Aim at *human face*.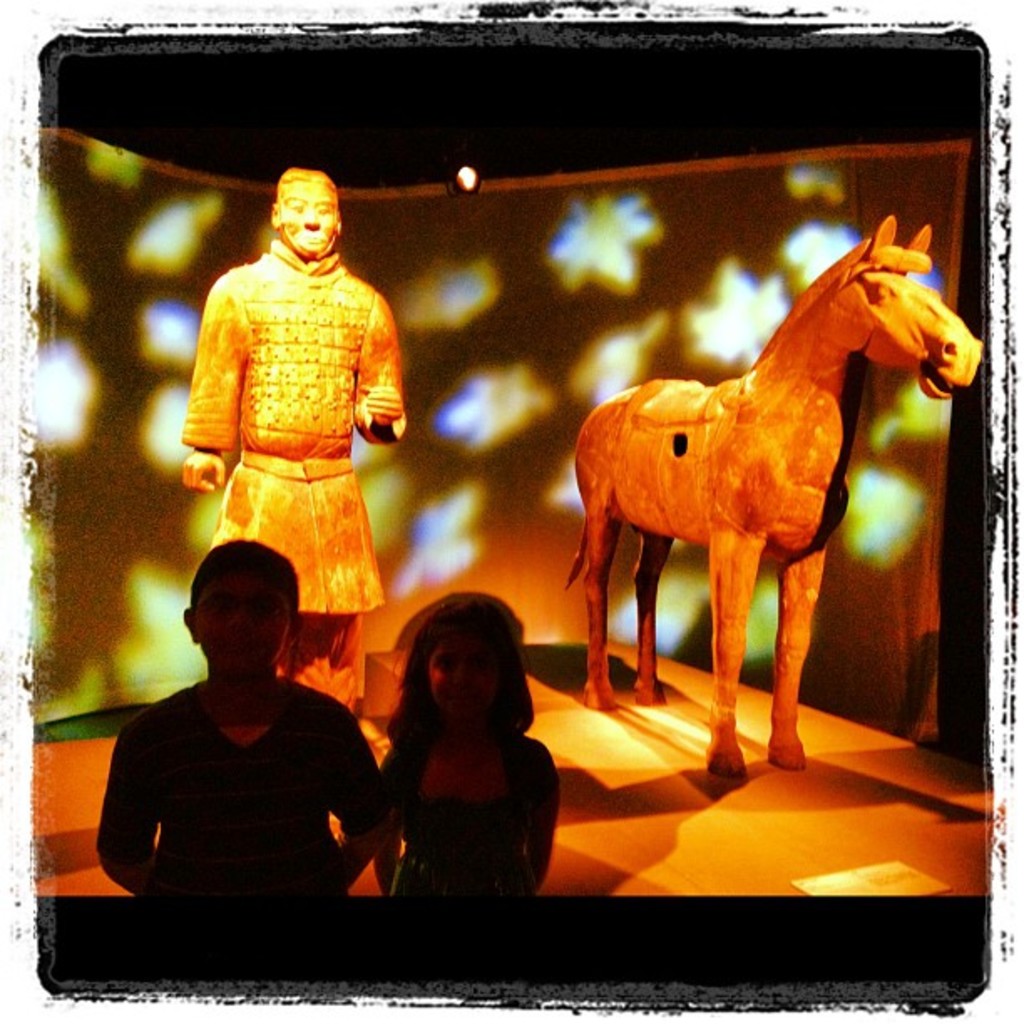
Aimed at bbox=(283, 182, 336, 253).
